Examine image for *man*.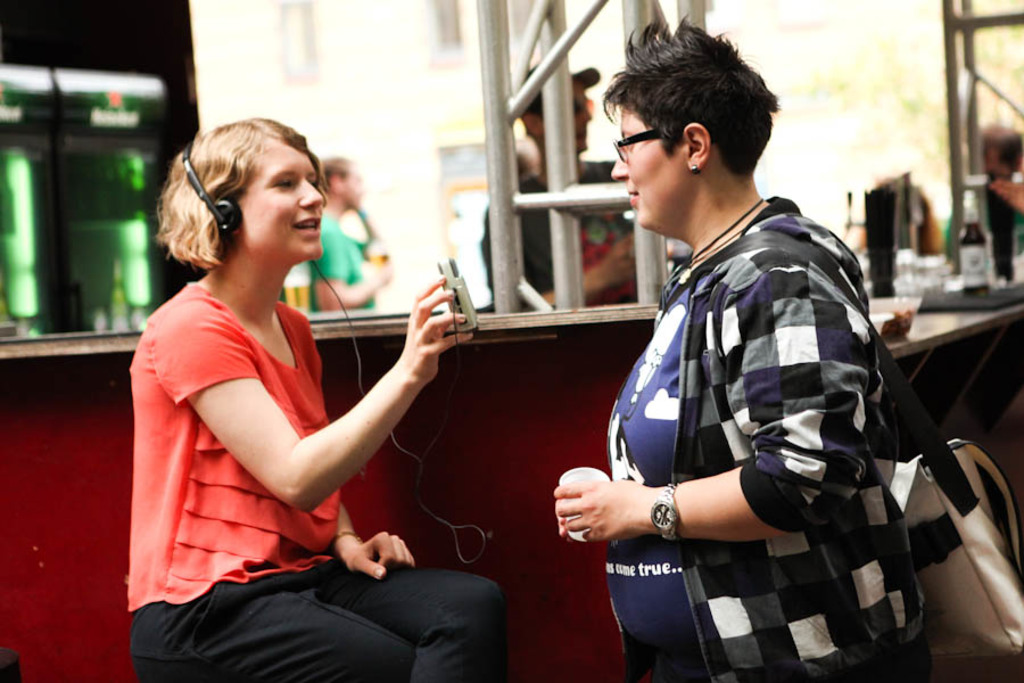
Examination result: 306 151 391 314.
